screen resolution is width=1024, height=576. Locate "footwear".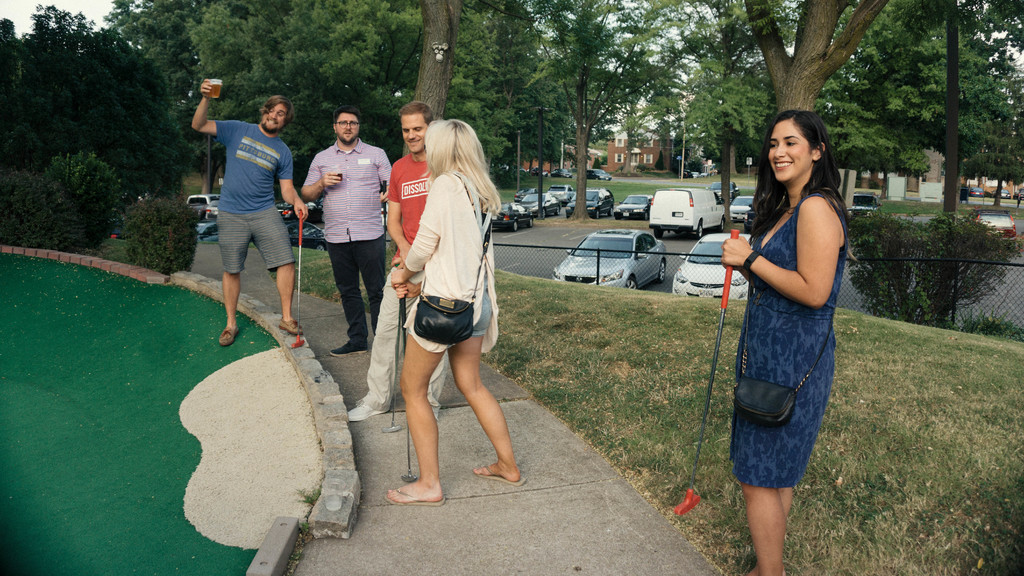
x1=374 y1=468 x2=439 y2=512.
